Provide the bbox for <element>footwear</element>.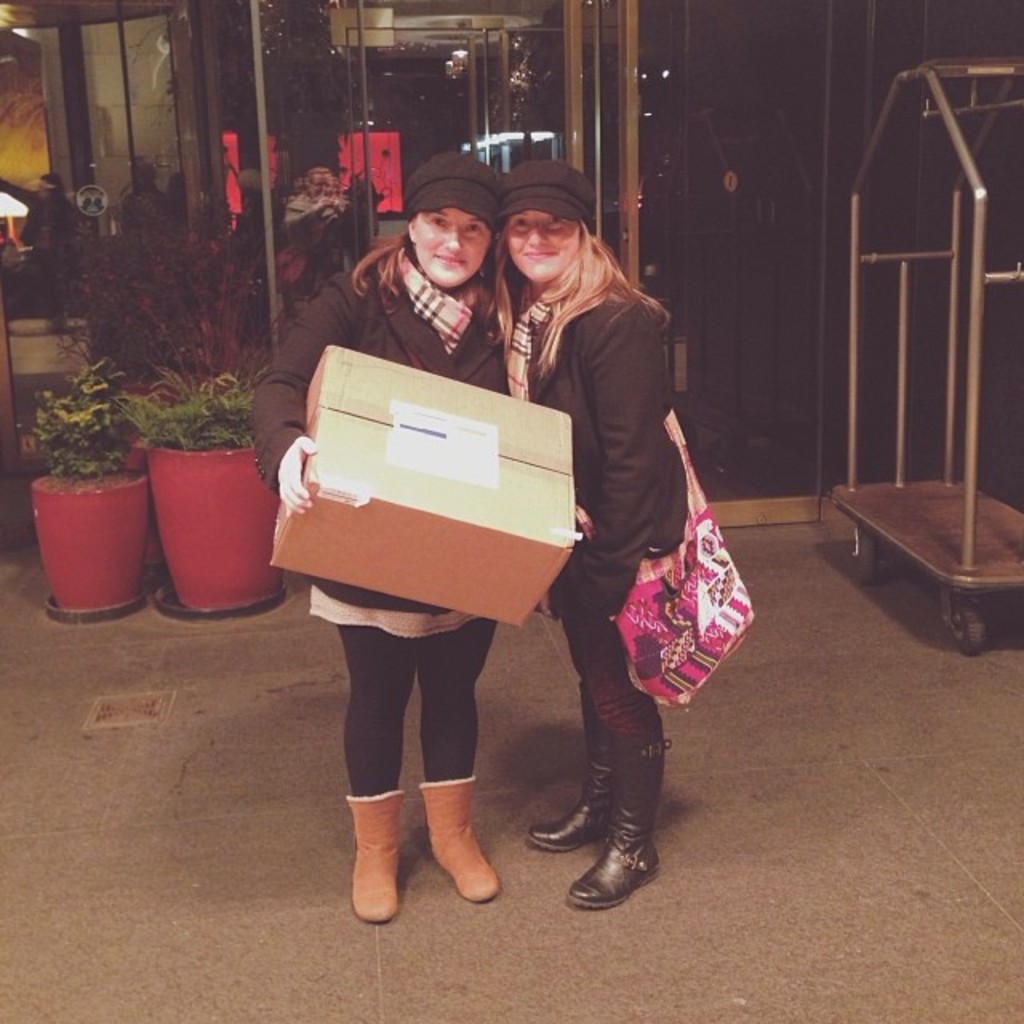
(left=574, top=762, right=674, bottom=898).
